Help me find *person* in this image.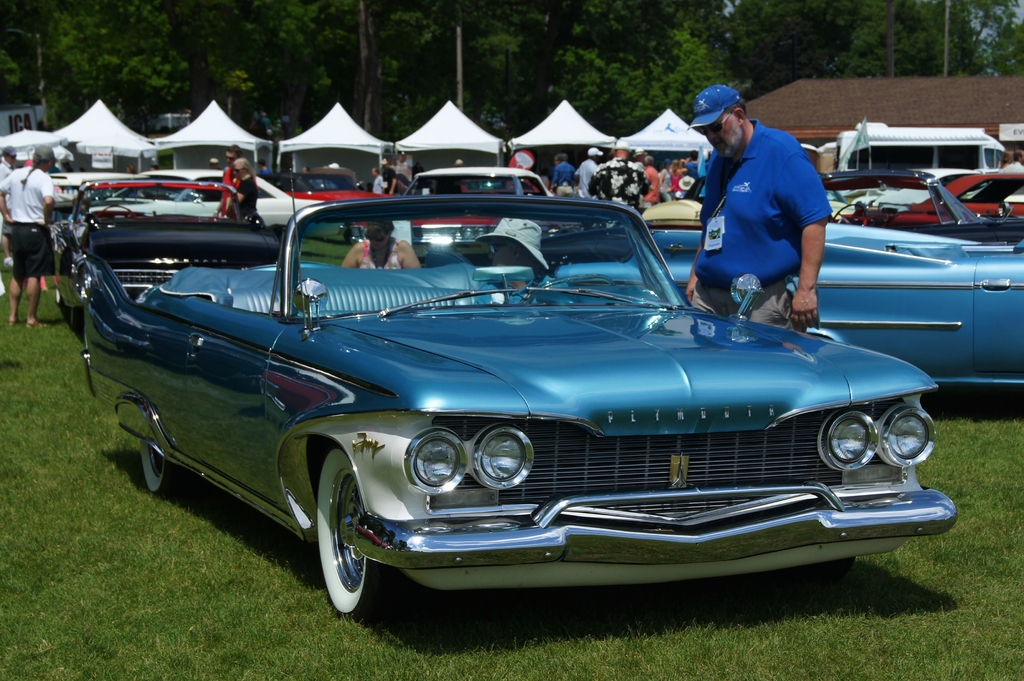
Found it: 699/88/845/332.
